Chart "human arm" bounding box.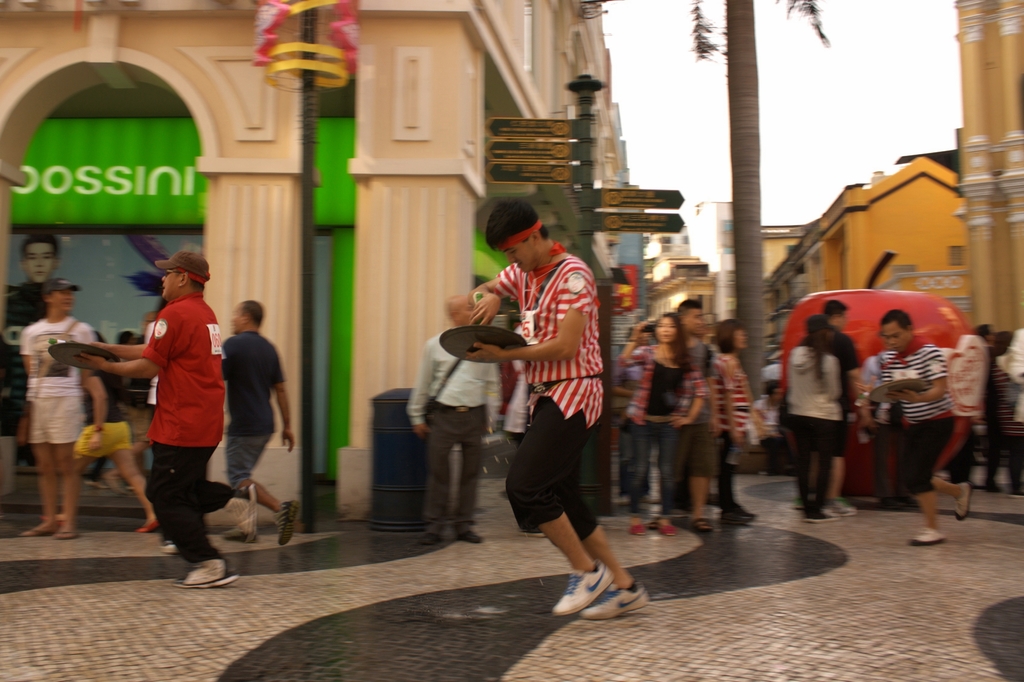
Charted: box(883, 343, 950, 404).
